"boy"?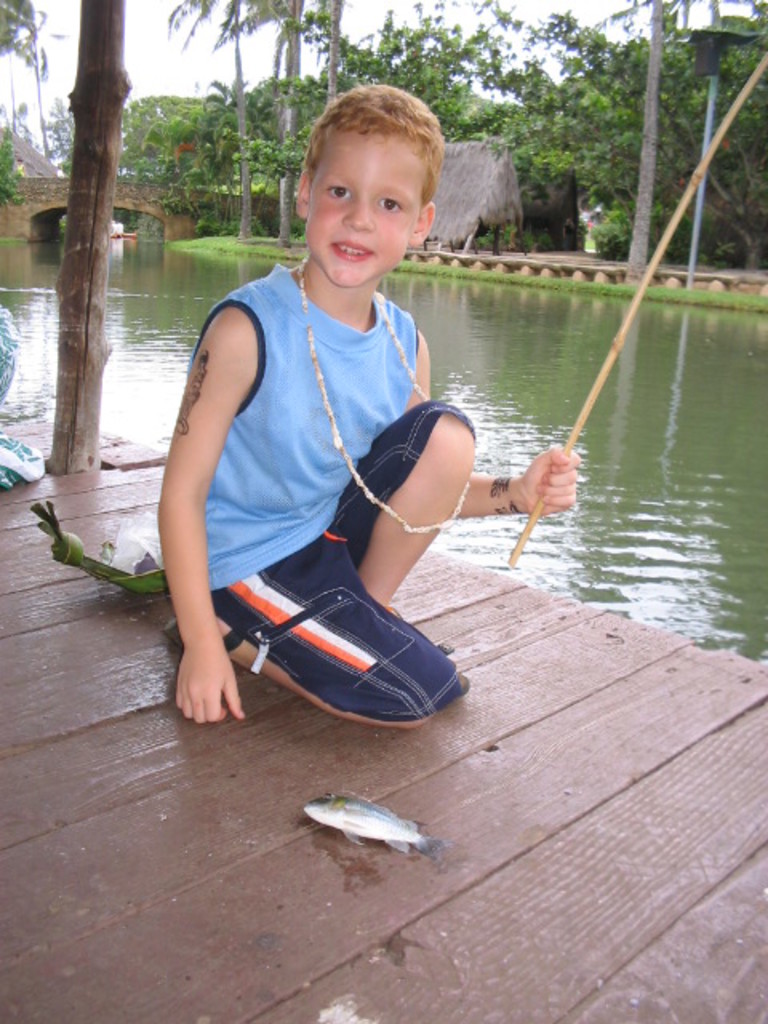
162/93/573/733
